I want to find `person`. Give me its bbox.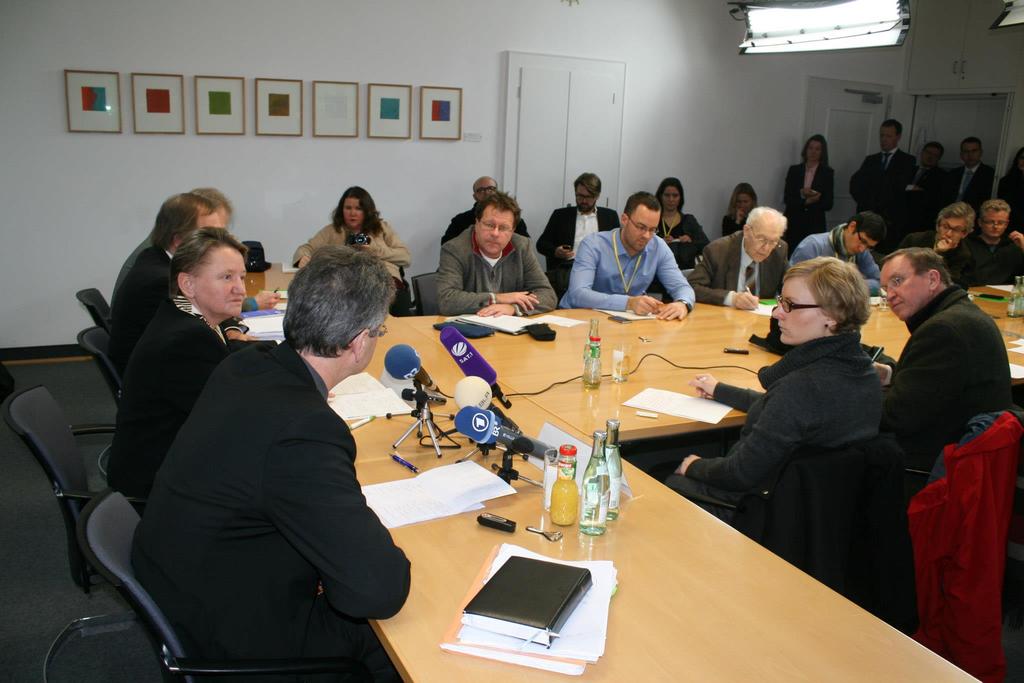
bbox=[660, 169, 710, 265].
